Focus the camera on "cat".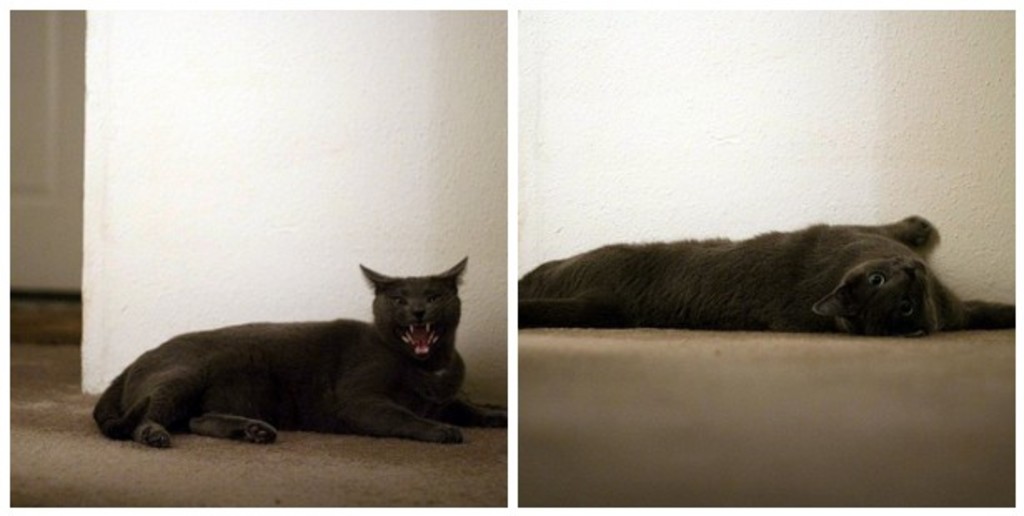
Focus region: <bbox>90, 255, 508, 449</bbox>.
